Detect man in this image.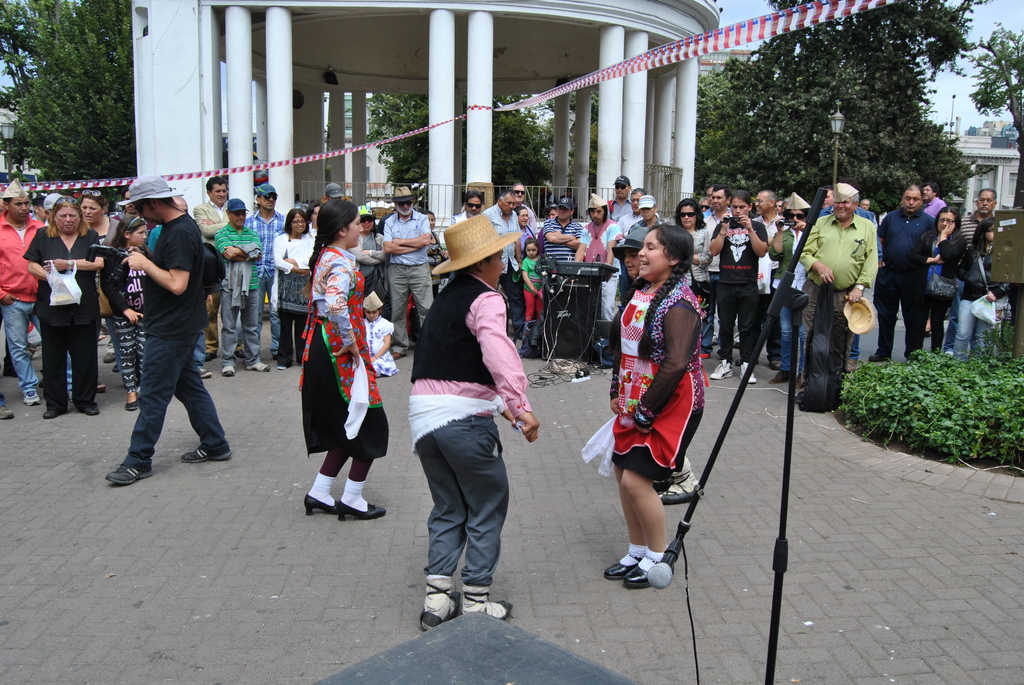
Detection: rect(29, 193, 47, 224).
